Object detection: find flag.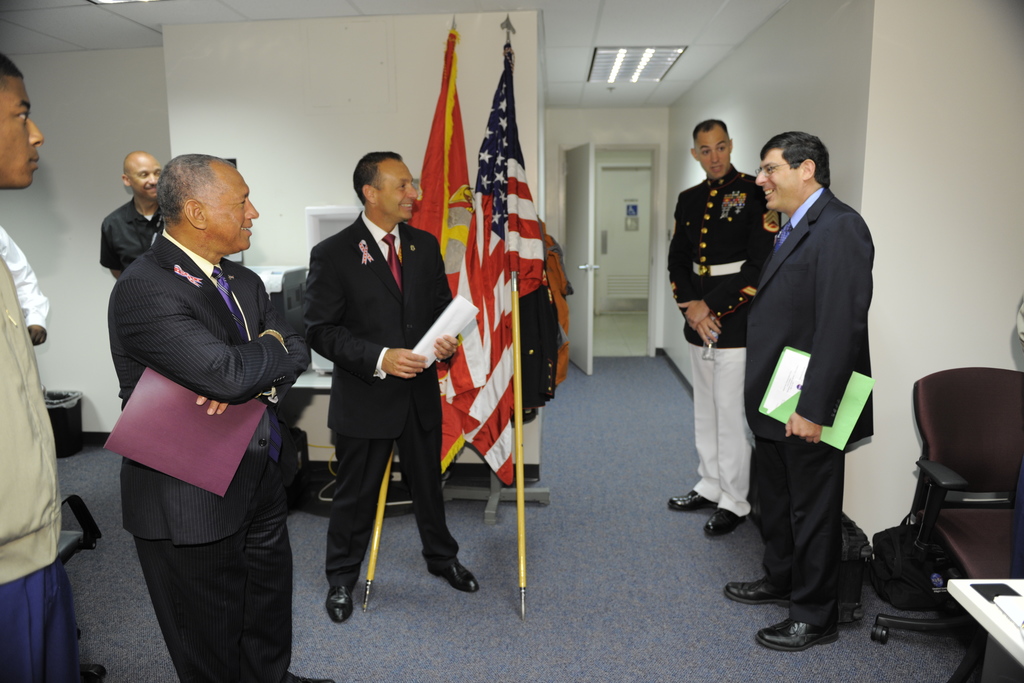
l=502, t=37, r=541, b=297.
